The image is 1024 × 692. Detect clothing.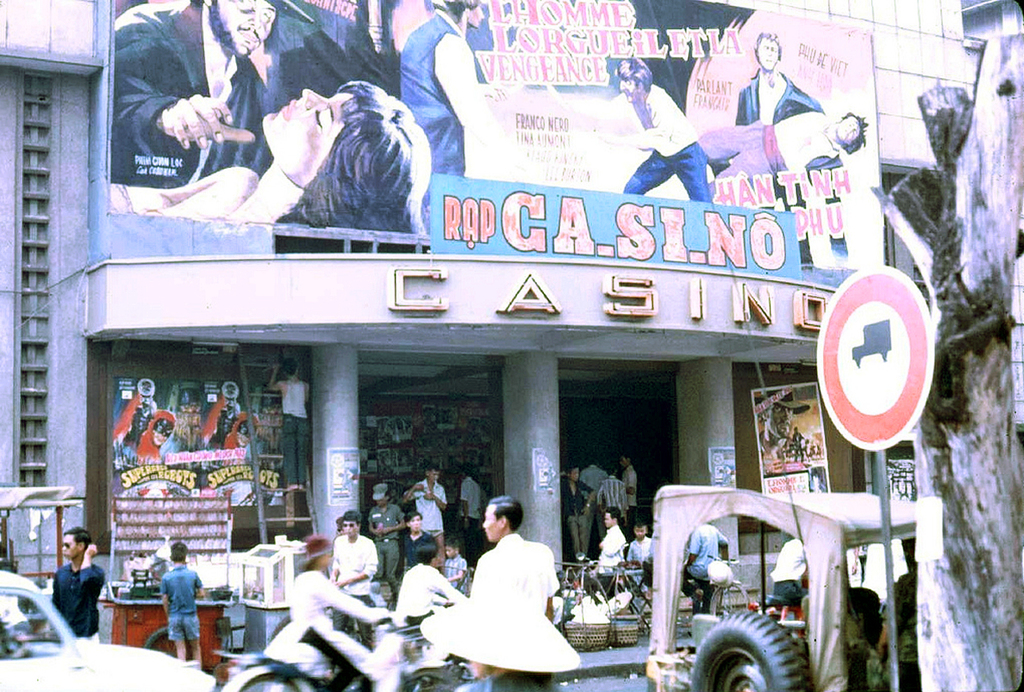
Detection: [735, 68, 828, 123].
